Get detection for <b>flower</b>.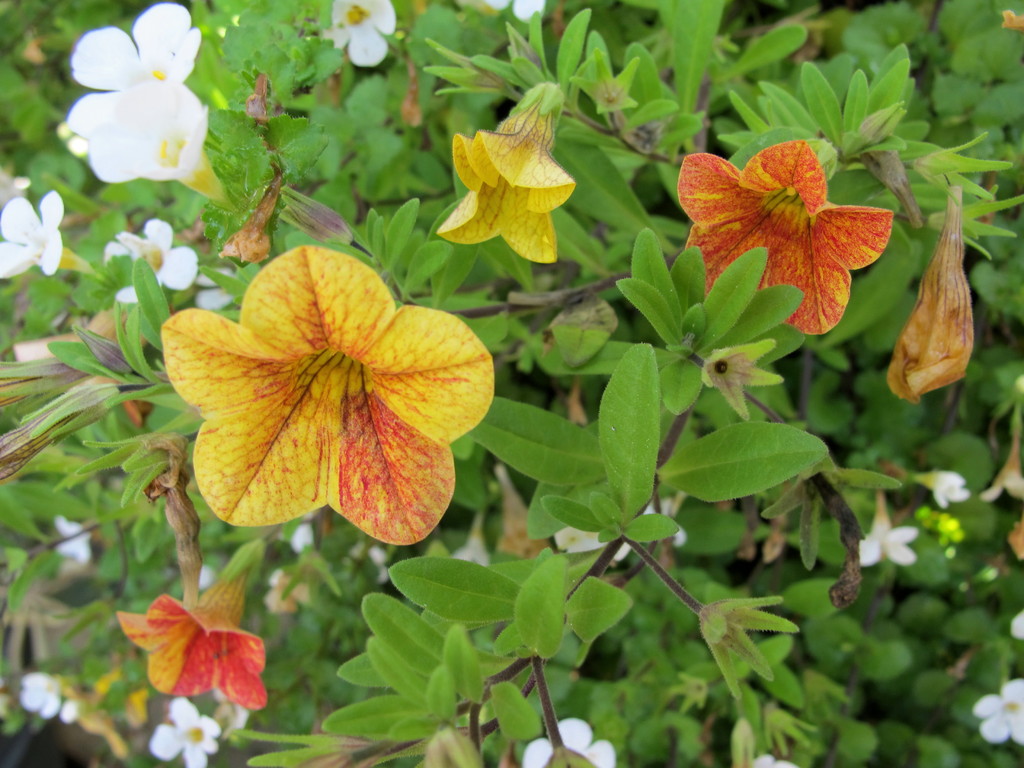
Detection: [left=749, top=751, right=798, bottom=767].
